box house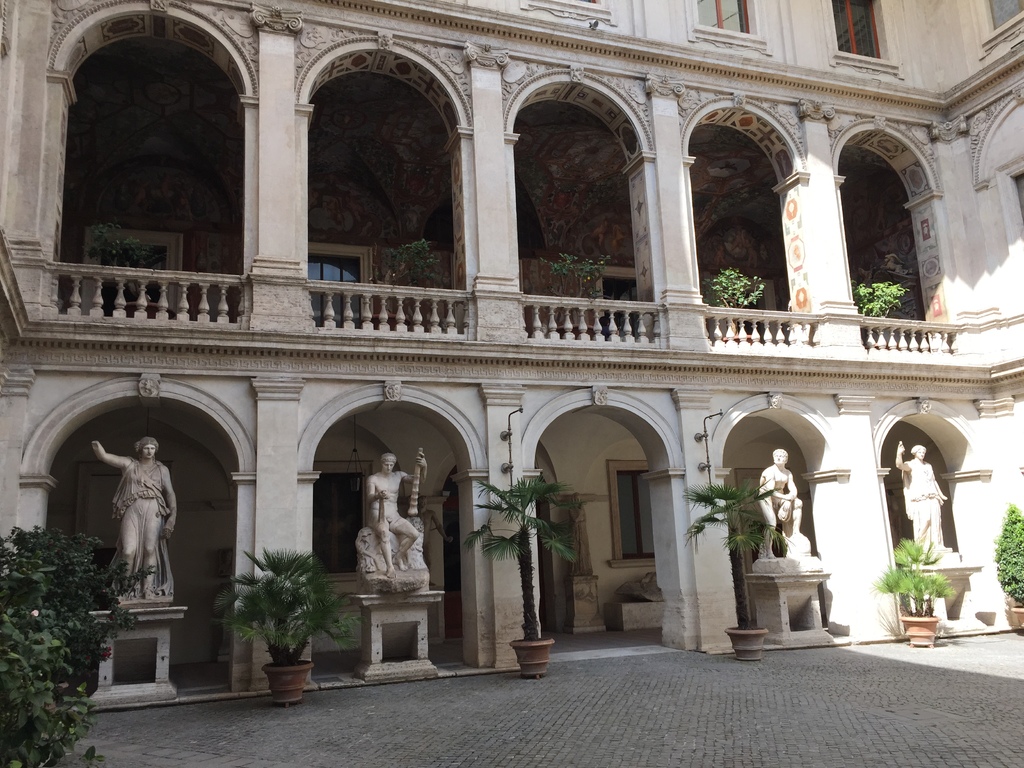
BBox(313, 1, 539, 701)
